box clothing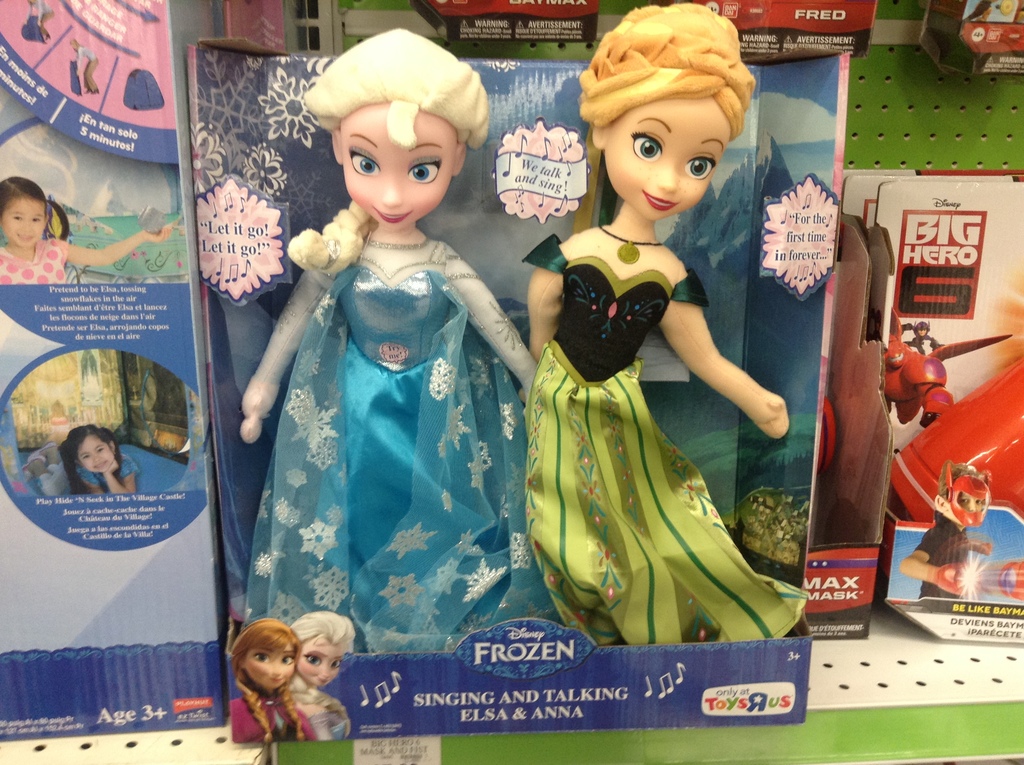
bbox(531, 202, 741, 640)
